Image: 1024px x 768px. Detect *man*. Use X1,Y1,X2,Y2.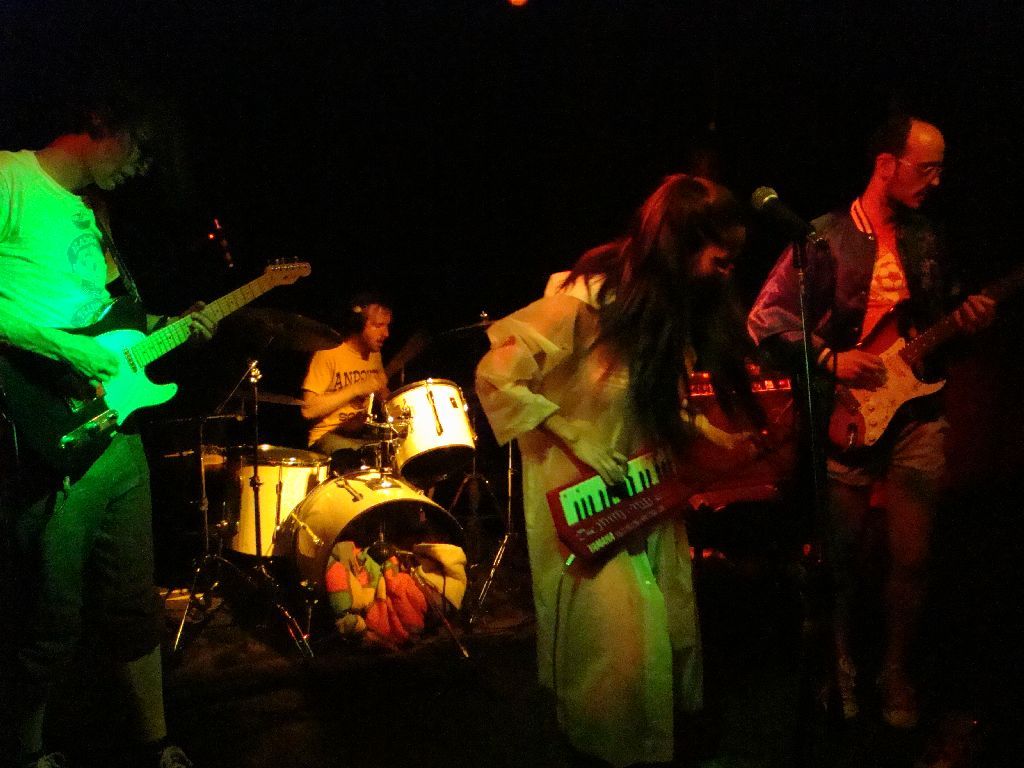
0,99,197,767.
